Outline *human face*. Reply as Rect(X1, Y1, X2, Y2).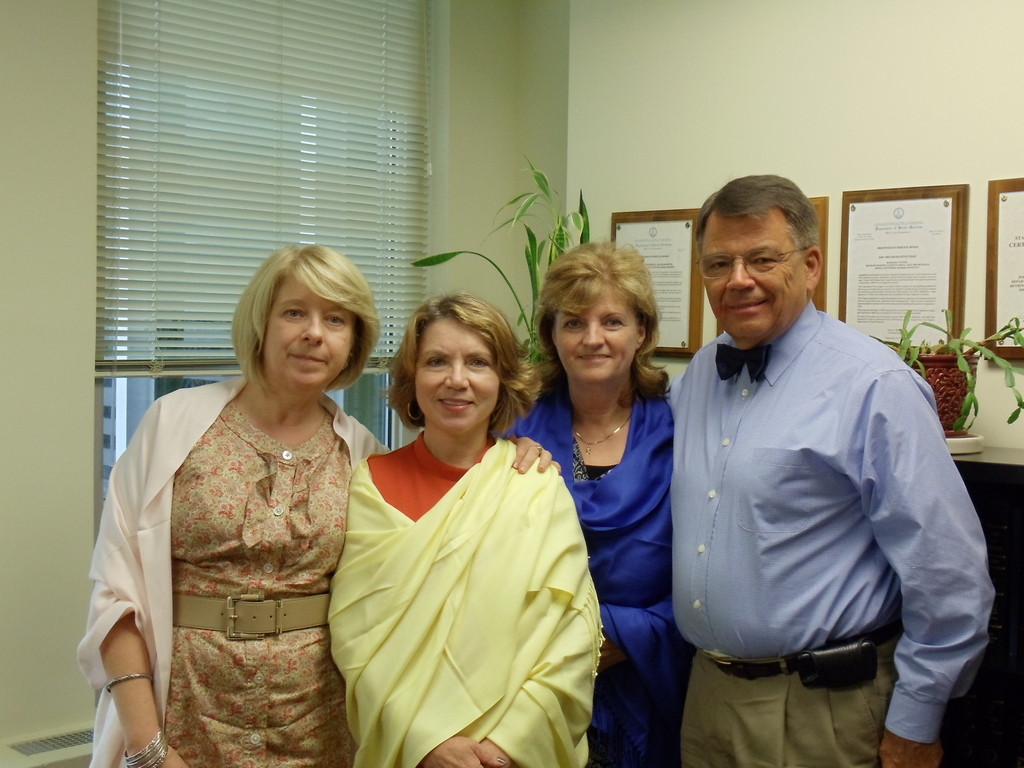
Rect(260, 279, 355, 388).
